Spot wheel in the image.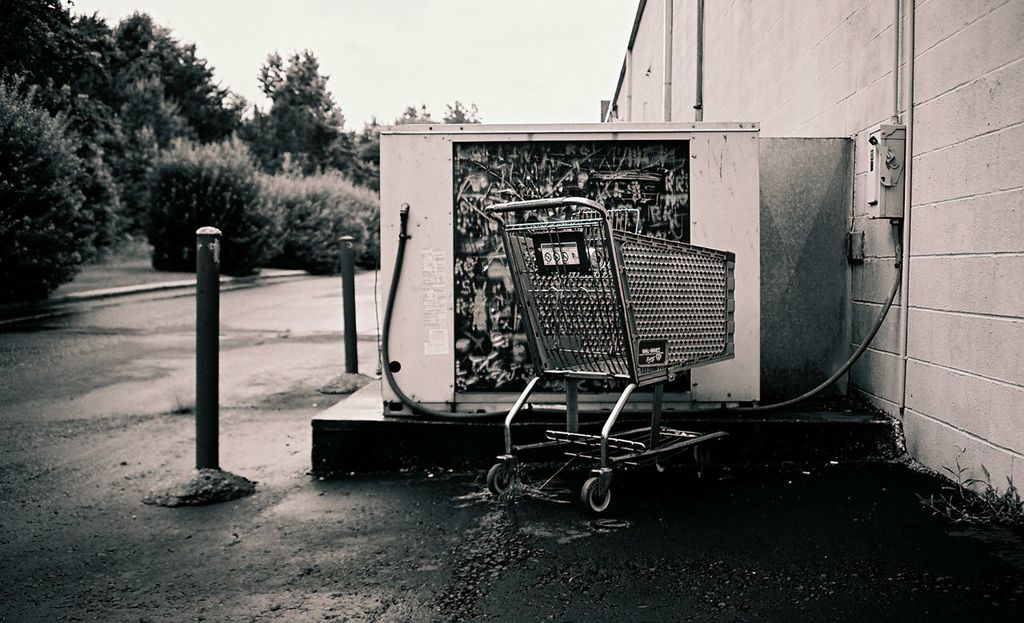
wheel found at rect(487, 465, 516, 500).
